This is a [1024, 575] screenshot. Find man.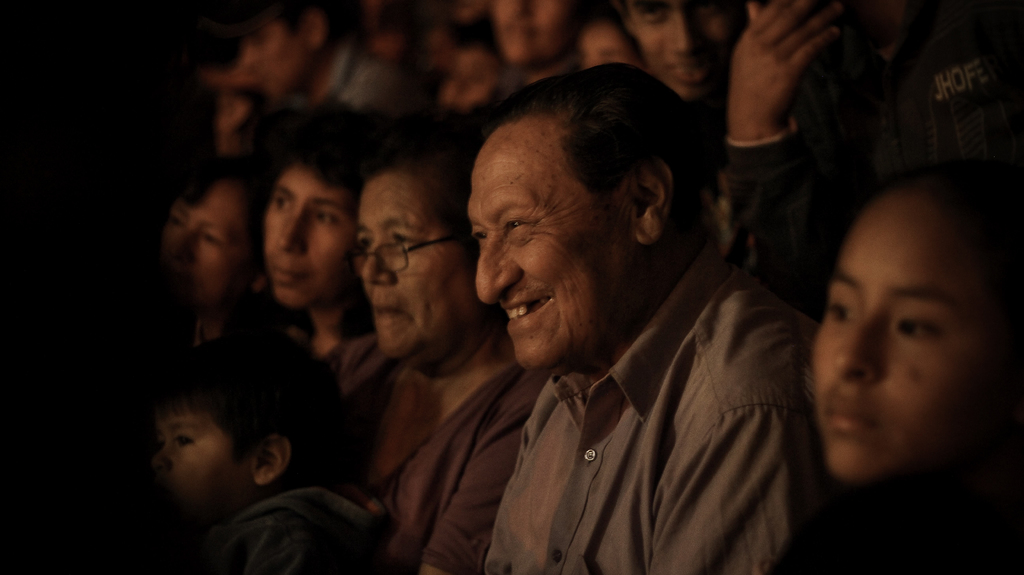
Bounding box: [612, 0, 734, 129].
